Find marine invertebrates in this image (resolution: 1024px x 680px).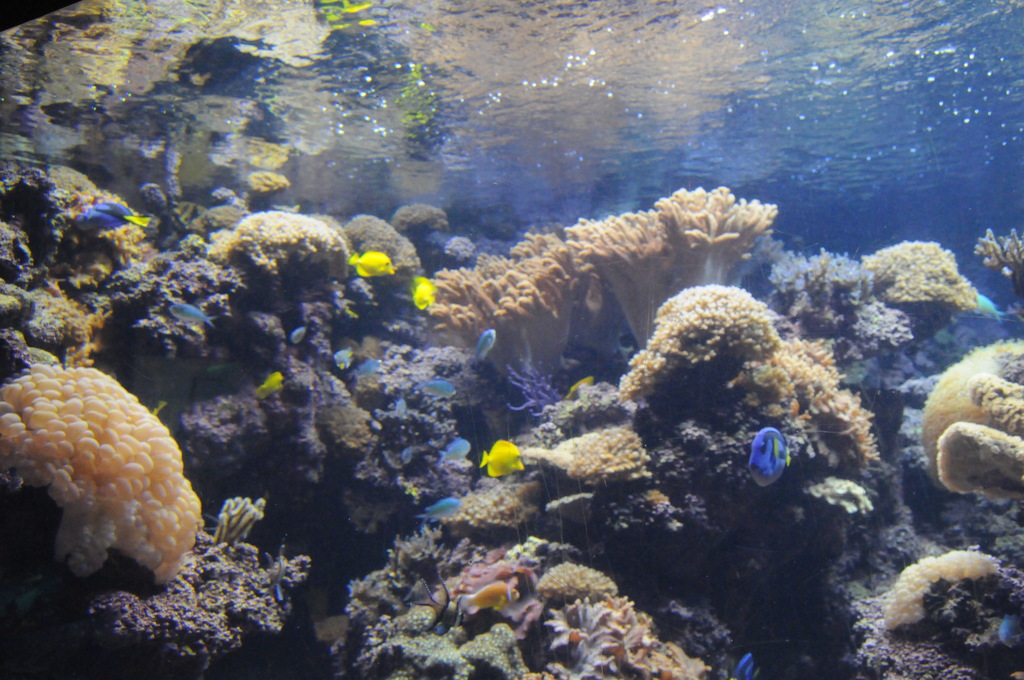
[0, 282, 102, 364].
